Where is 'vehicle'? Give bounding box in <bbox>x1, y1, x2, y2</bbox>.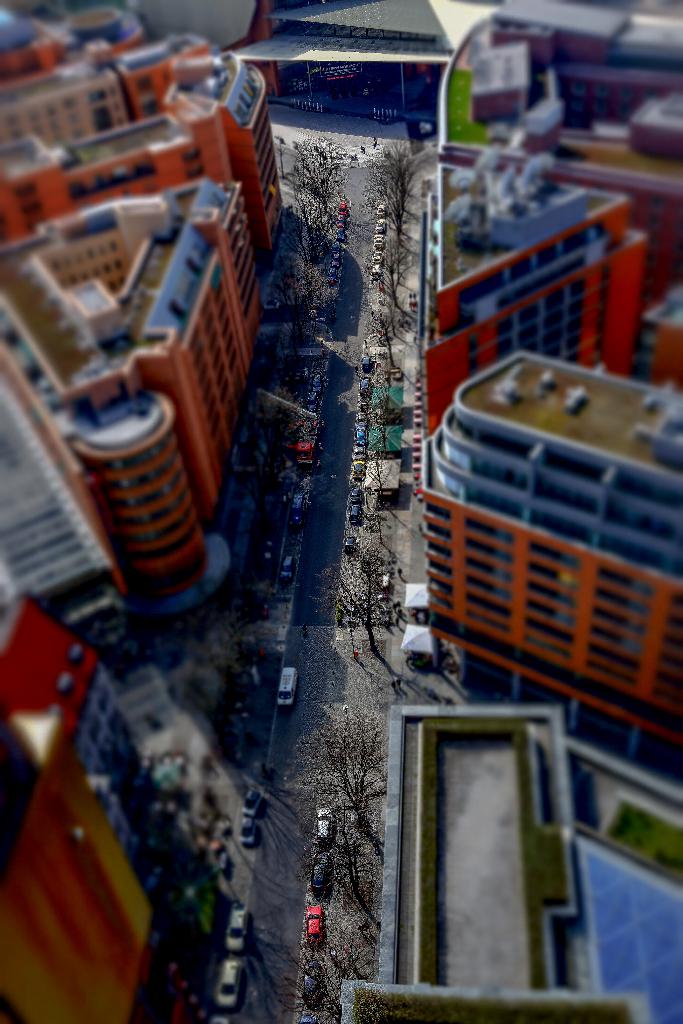
<bbox>313, 804, 336, 850</bbox>.
